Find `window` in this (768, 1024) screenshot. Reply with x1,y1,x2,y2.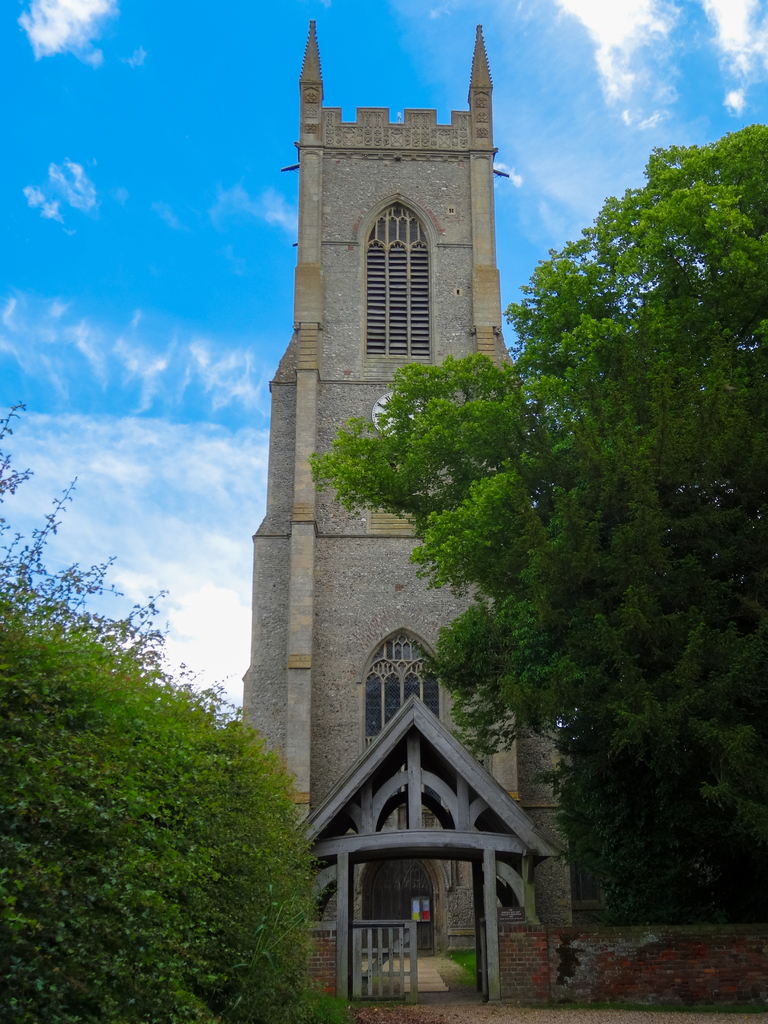
371,638,446,741.
